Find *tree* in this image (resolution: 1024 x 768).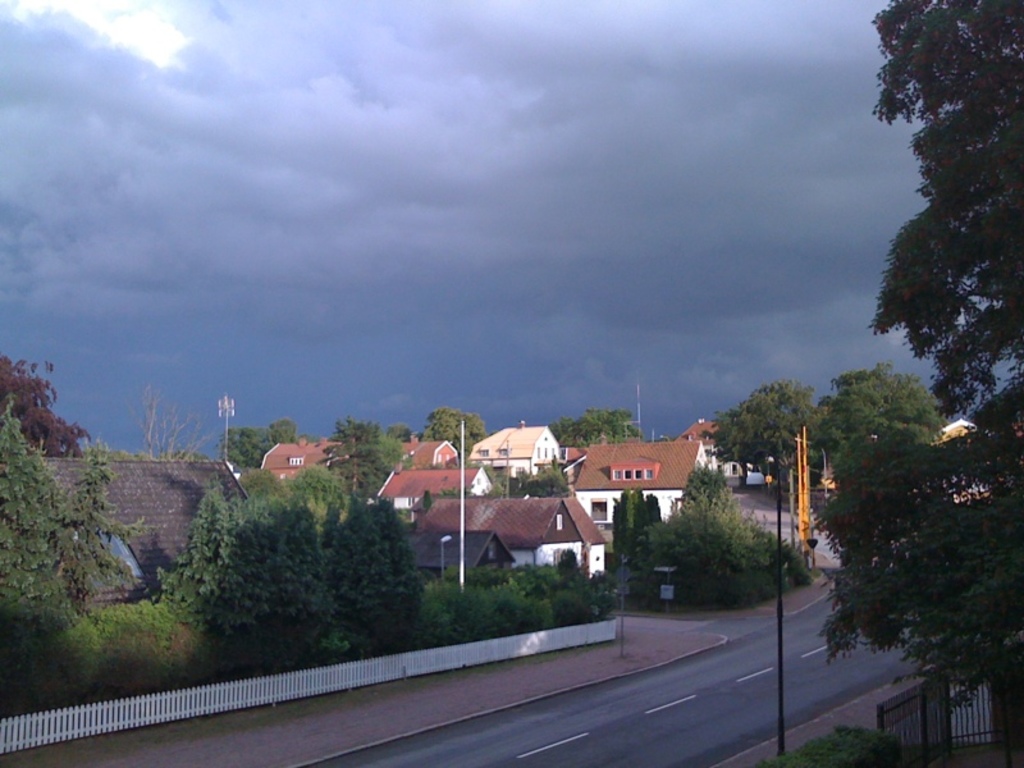
[left=547, top=404, right=644, bottom=445].
